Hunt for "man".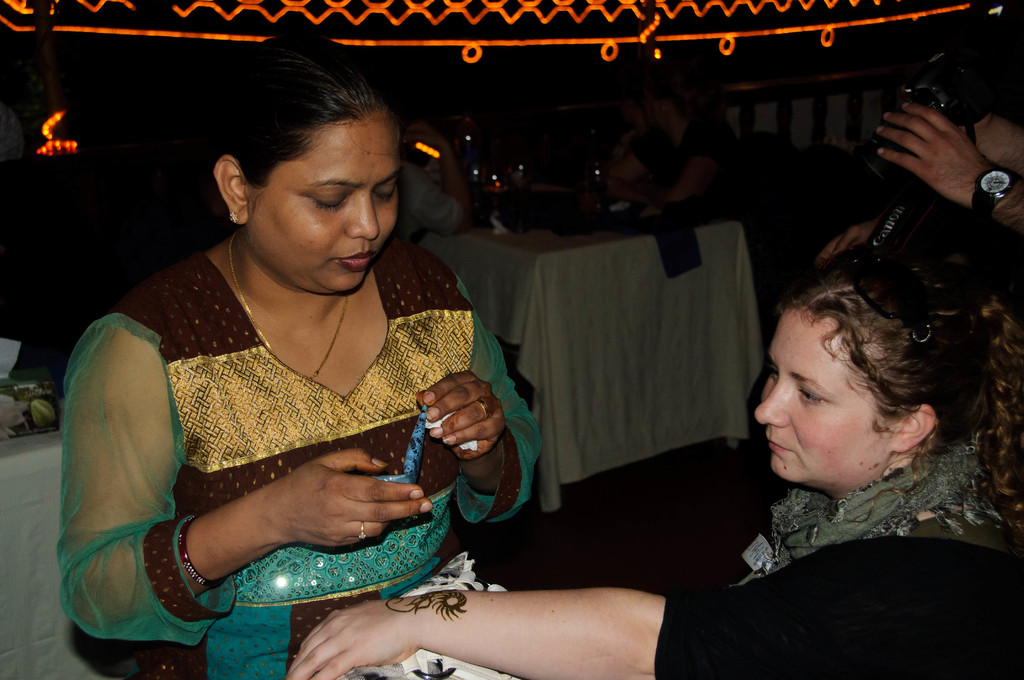
Hunted down at [x1=388, y1=125, x2=472, y2=250].
